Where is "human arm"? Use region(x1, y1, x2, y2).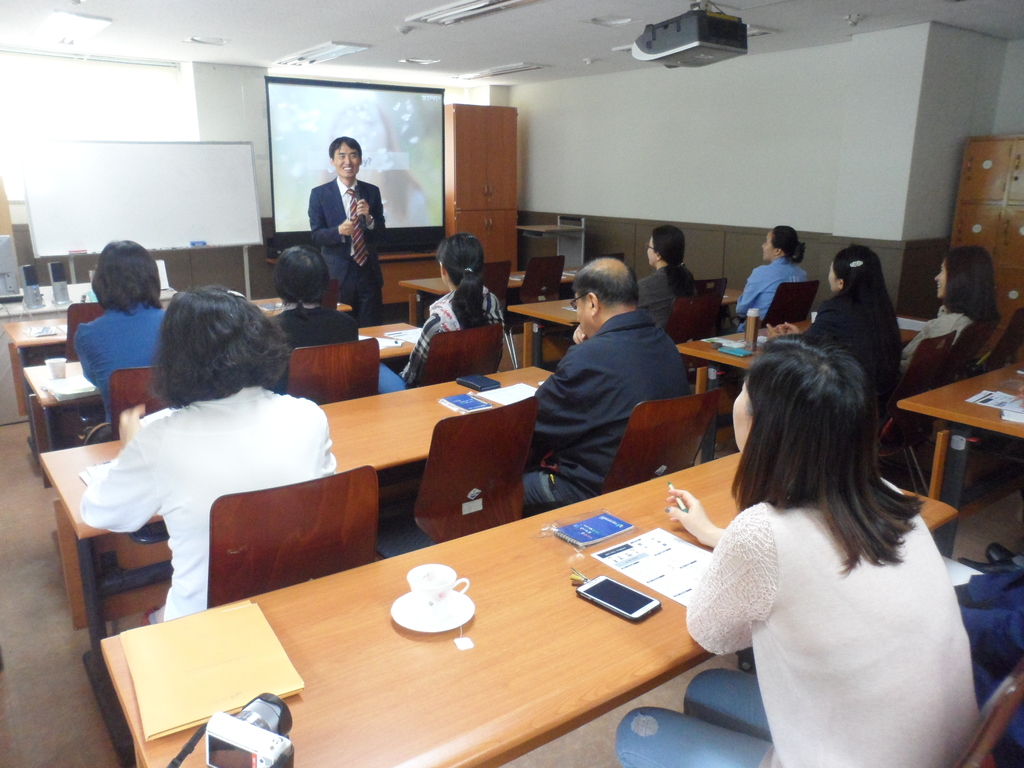
region(341, 320, 353, 346).
